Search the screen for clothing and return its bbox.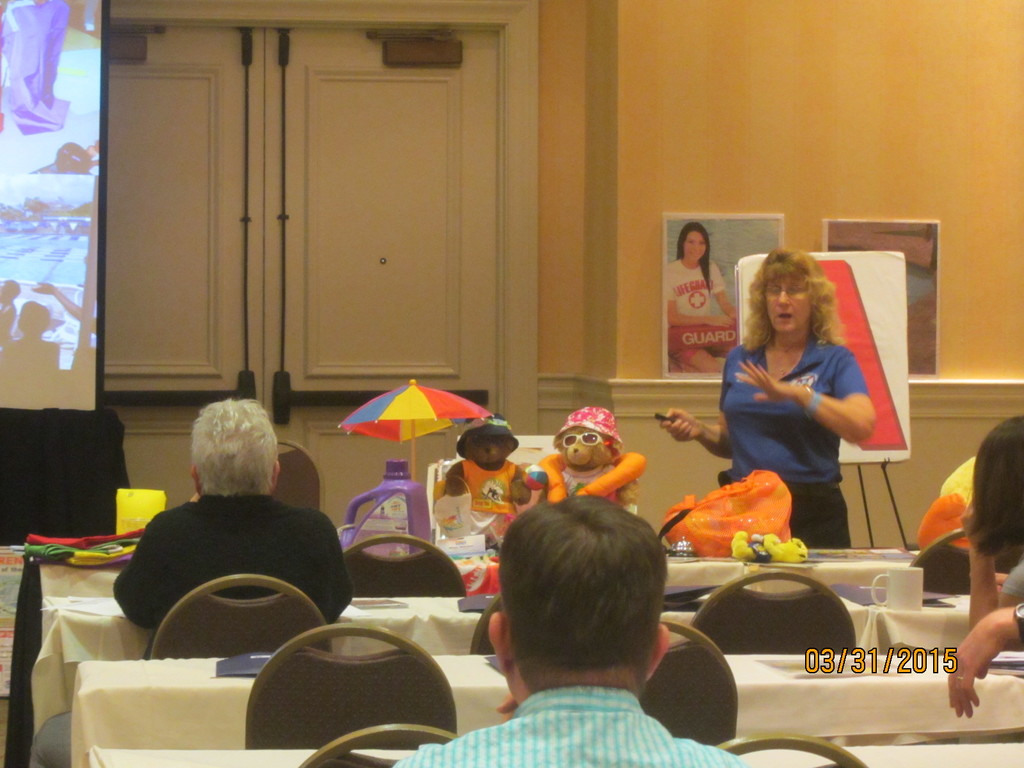
Found: locate(668, 260, 732, 366).
